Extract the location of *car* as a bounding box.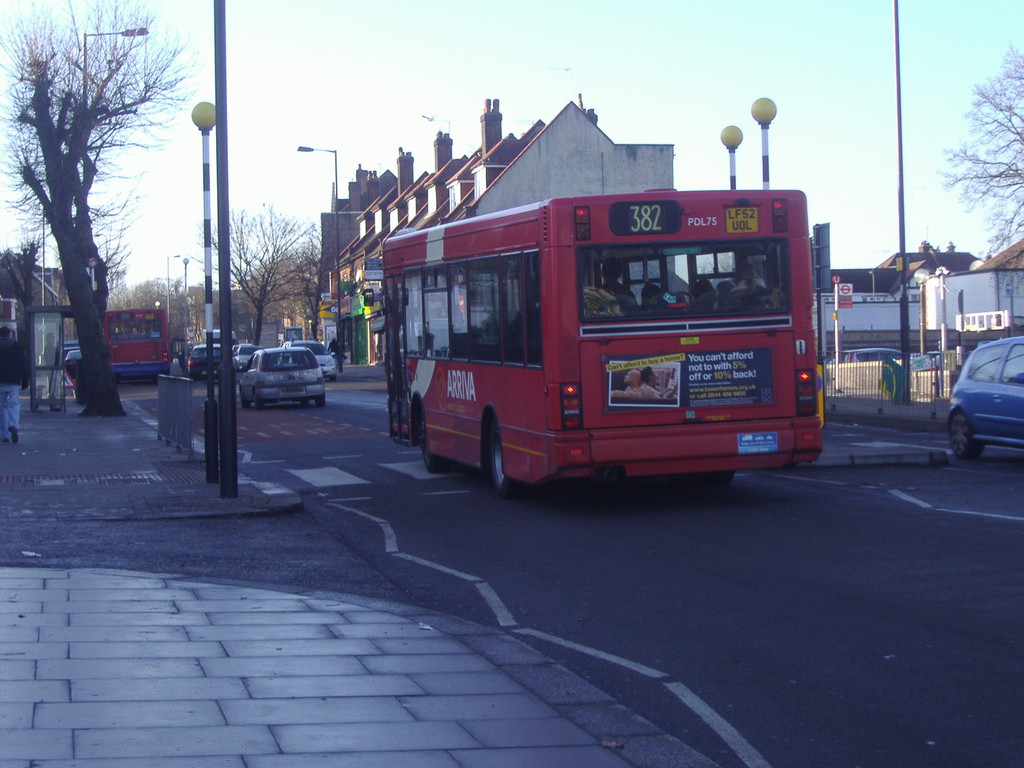
crop(287, 340, 337, 380).
